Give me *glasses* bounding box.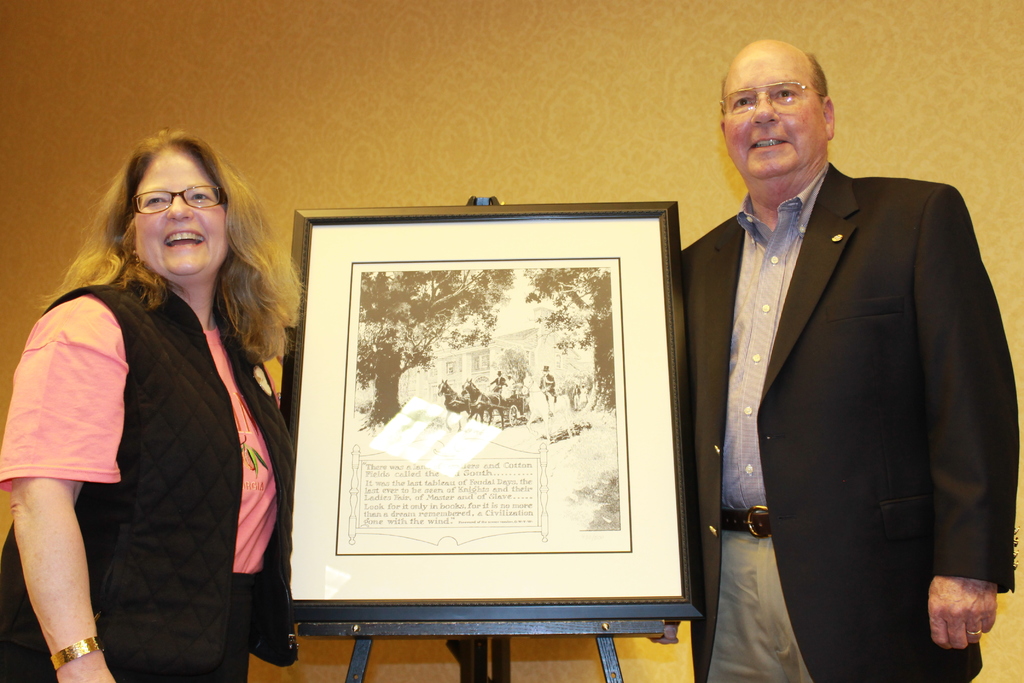
l=720, t=79, r=825, b=117.
